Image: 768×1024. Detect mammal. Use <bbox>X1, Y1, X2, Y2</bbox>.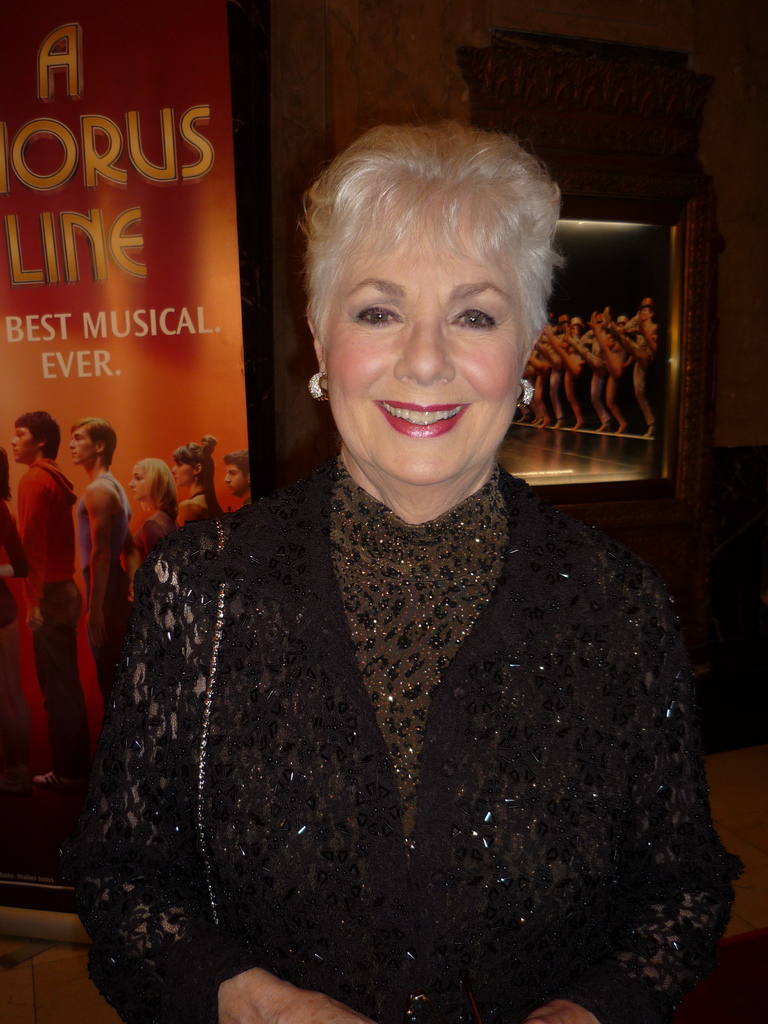
<bbox>67, 152, 739, 1009</bbox>.
